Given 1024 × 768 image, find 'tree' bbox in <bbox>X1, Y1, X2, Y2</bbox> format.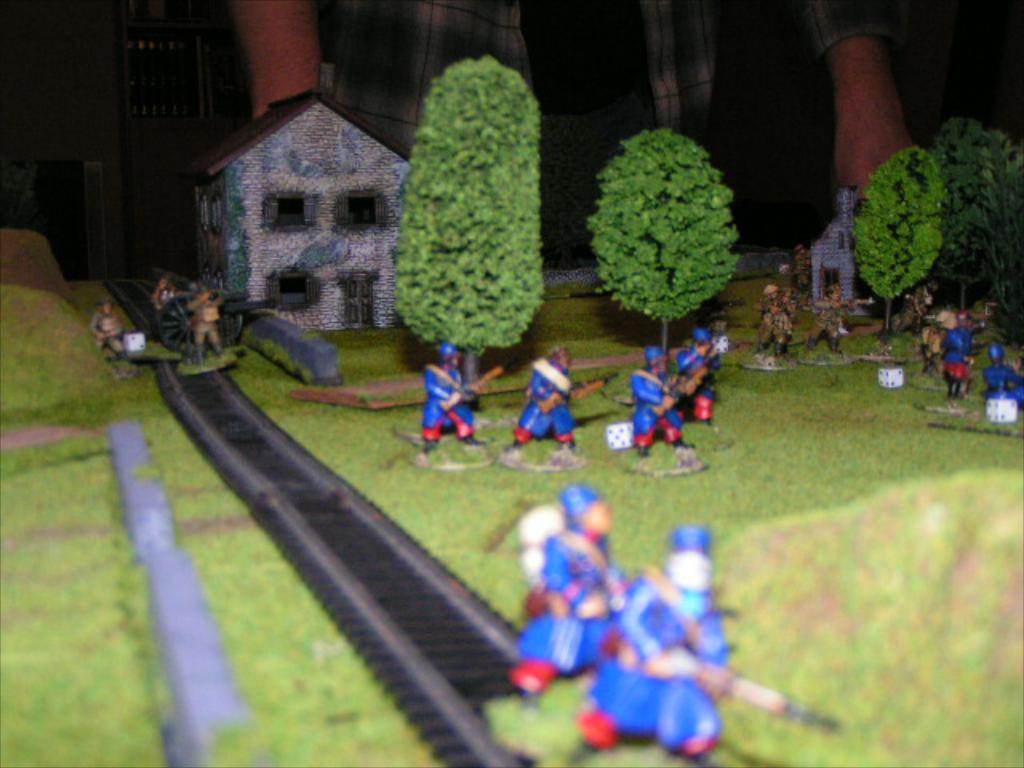
<bbox>579, 96, 747, 323</bbox>.
